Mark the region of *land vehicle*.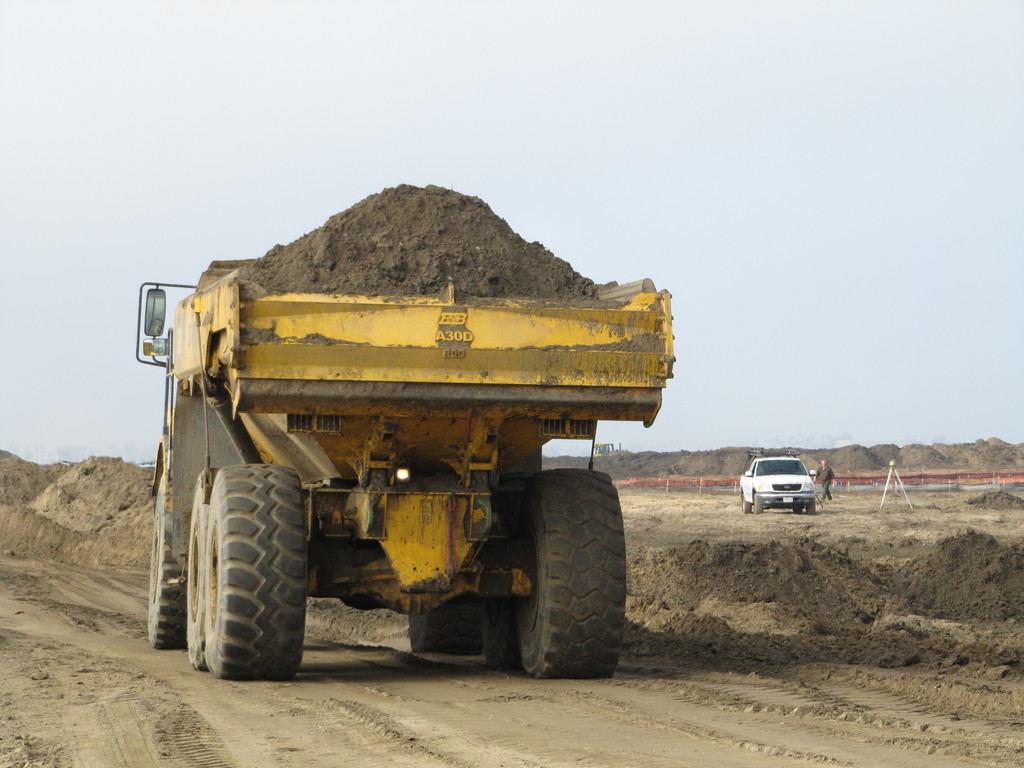
Region: <region>131, 232, 669, 692</region>.
